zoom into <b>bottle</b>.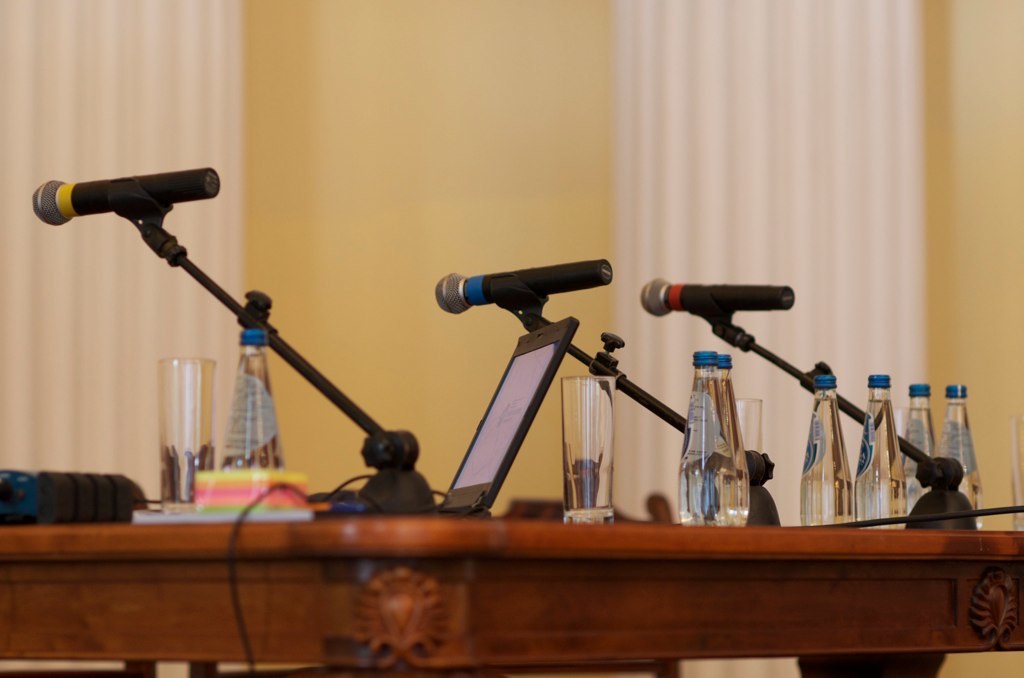
Zoom target: pyautogui.locateOnScreen(853, 369, 907, 529).
